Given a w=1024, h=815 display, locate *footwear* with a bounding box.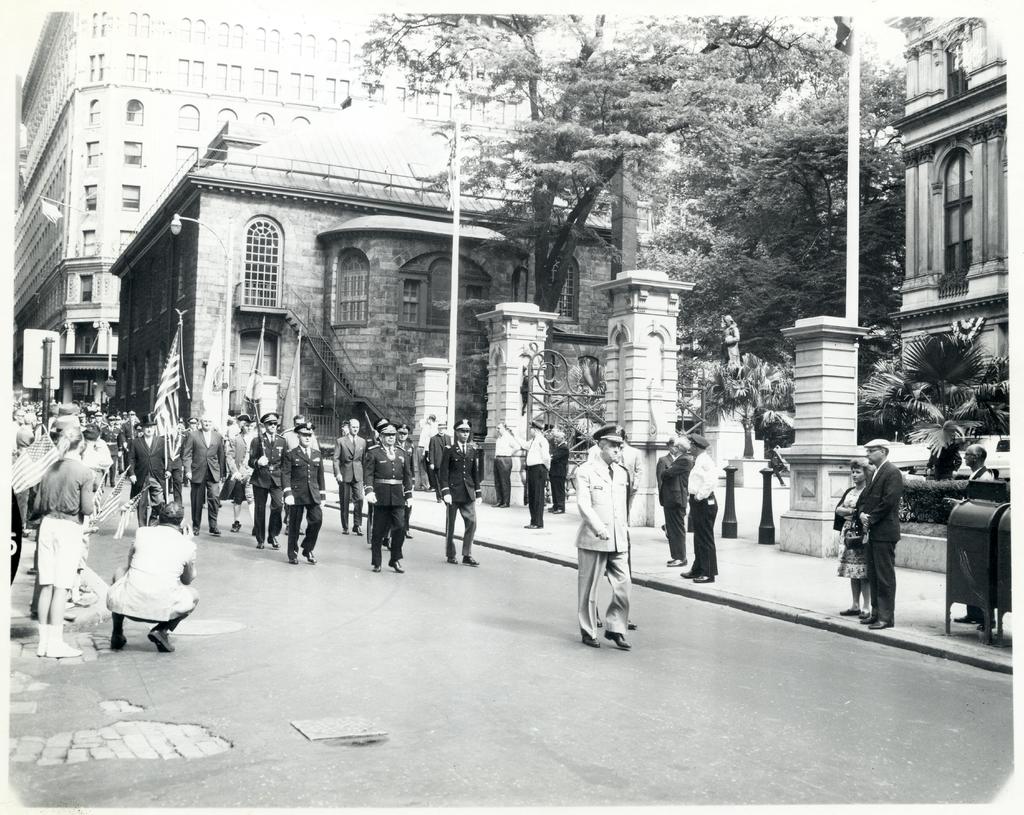
Located: (left=694, top=572, right=715, bottom=580).
